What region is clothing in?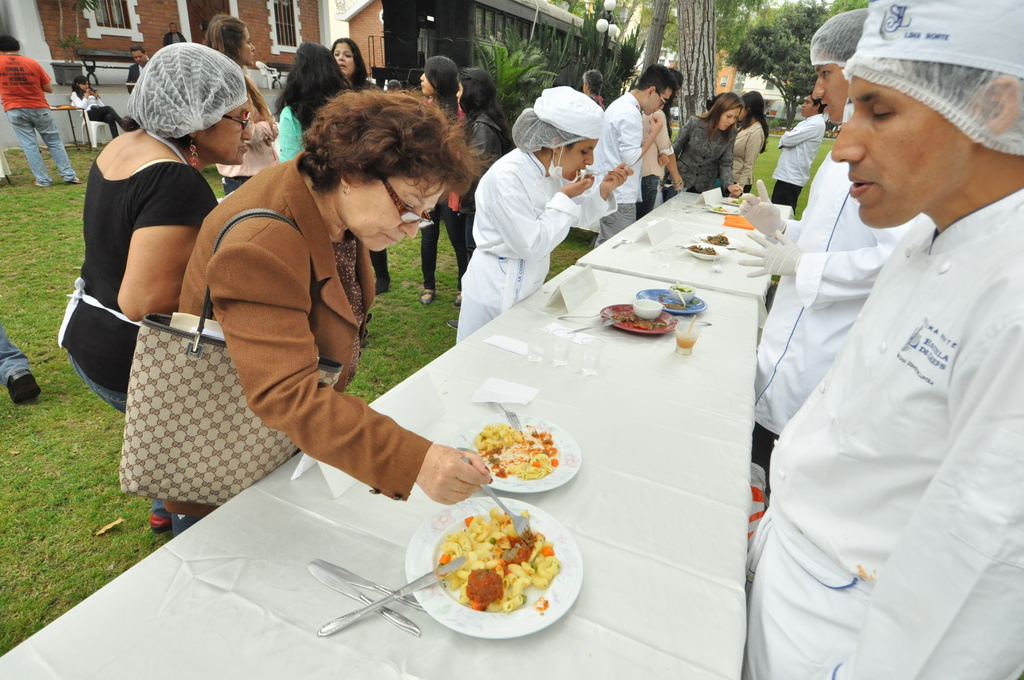
[left=632, top=96, right=675, bottom=213].
